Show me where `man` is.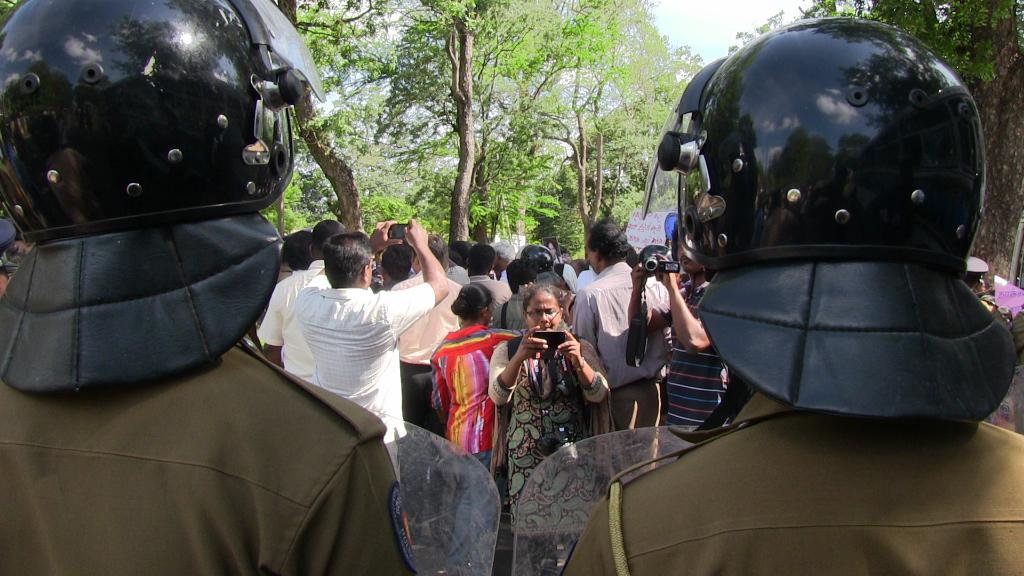
`man` is at Rect(556, 19, 1023, 575).
